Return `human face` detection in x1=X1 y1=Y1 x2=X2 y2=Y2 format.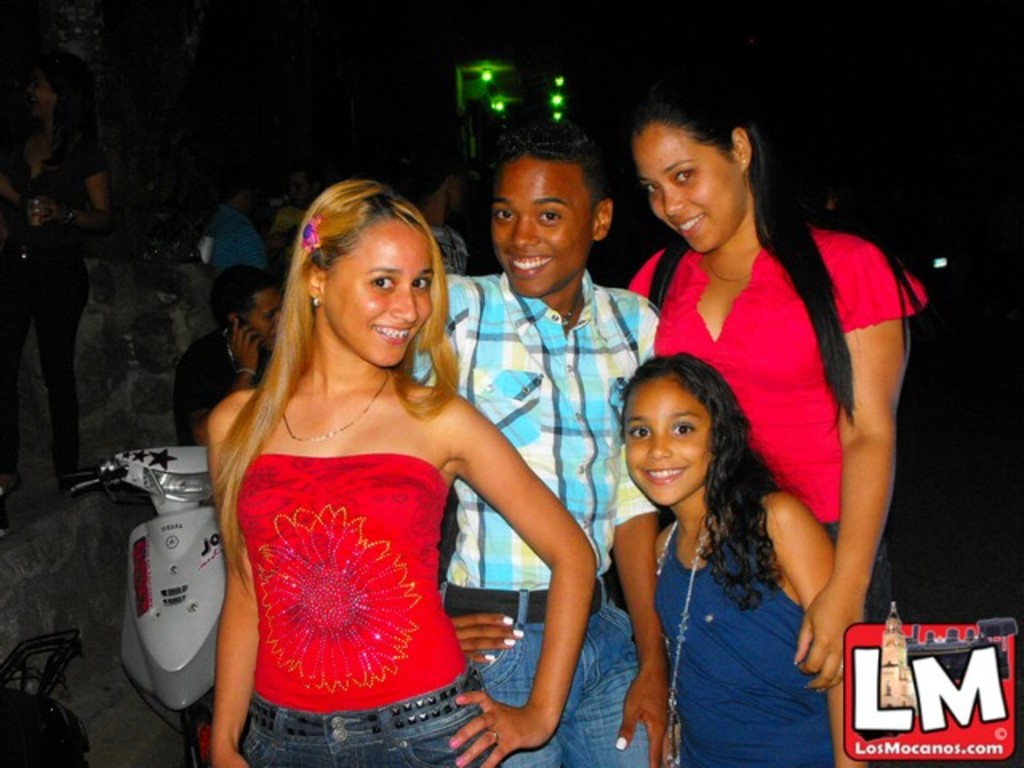
x1=626 y1=386 x2=707 y2=501.
